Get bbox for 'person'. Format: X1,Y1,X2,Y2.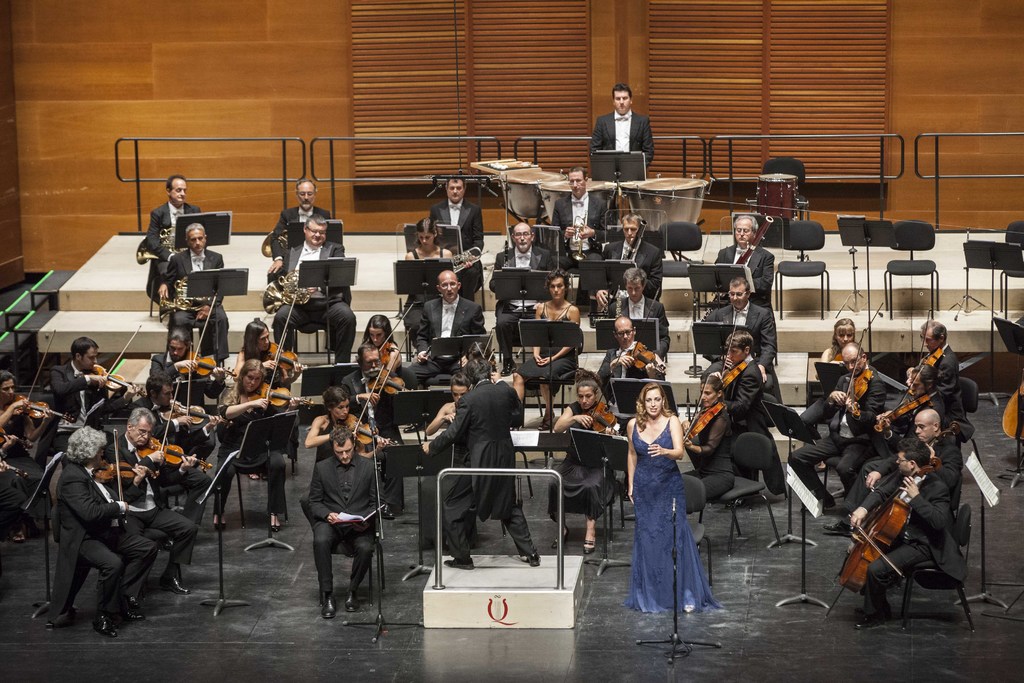
300,395,378,630.
